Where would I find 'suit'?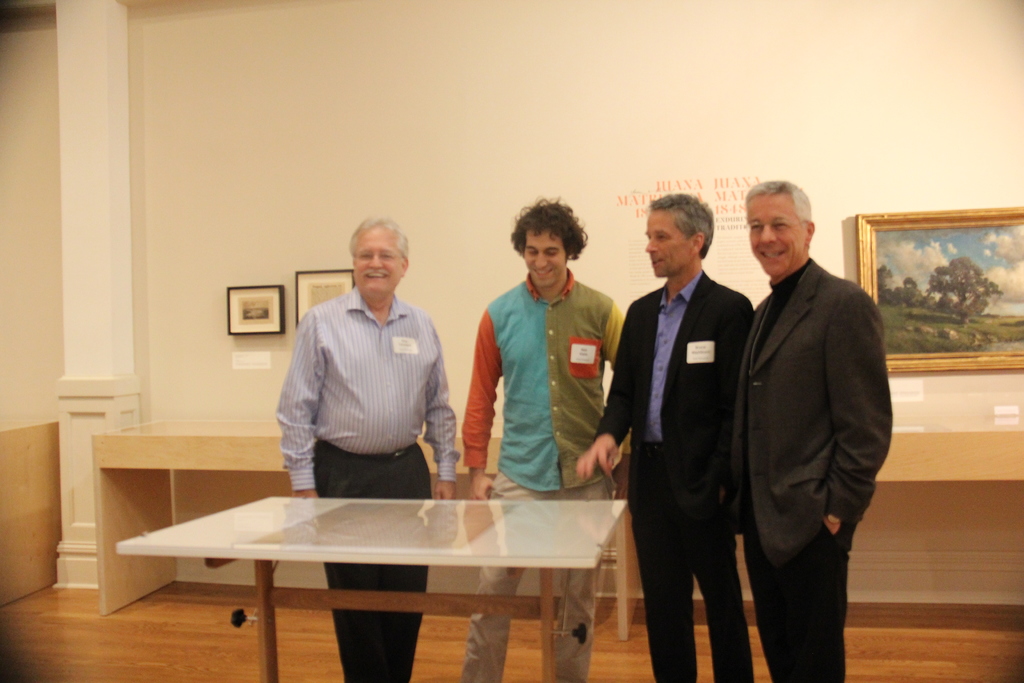
At (600, 228, 742, 648).
